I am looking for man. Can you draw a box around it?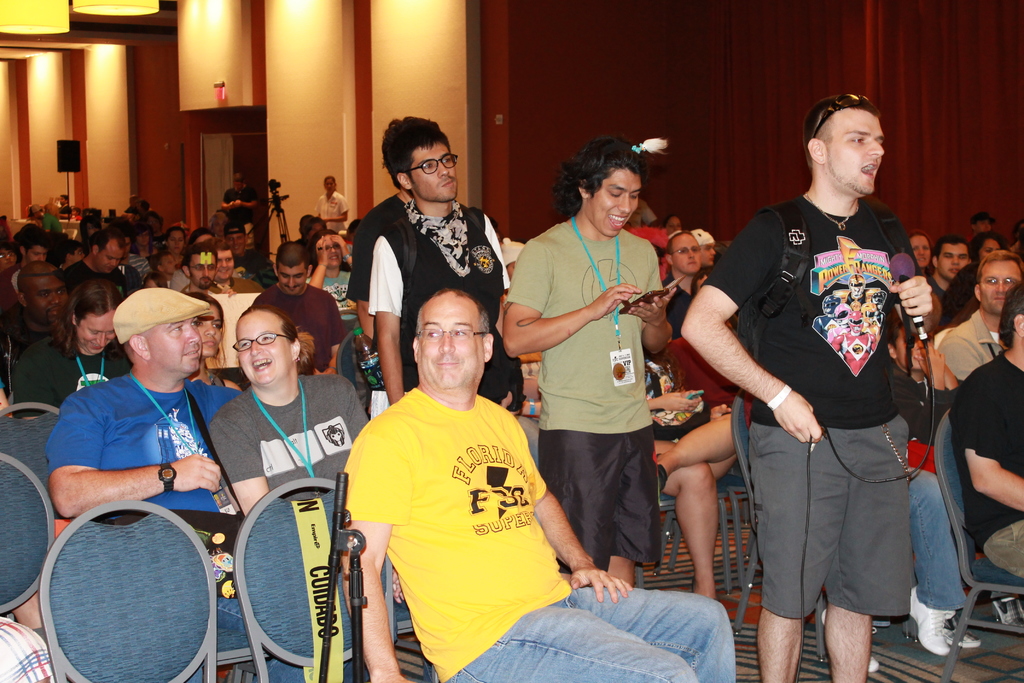
Sure, the bounding box is (x1=296, y1=215, x2=312, y2=240).
